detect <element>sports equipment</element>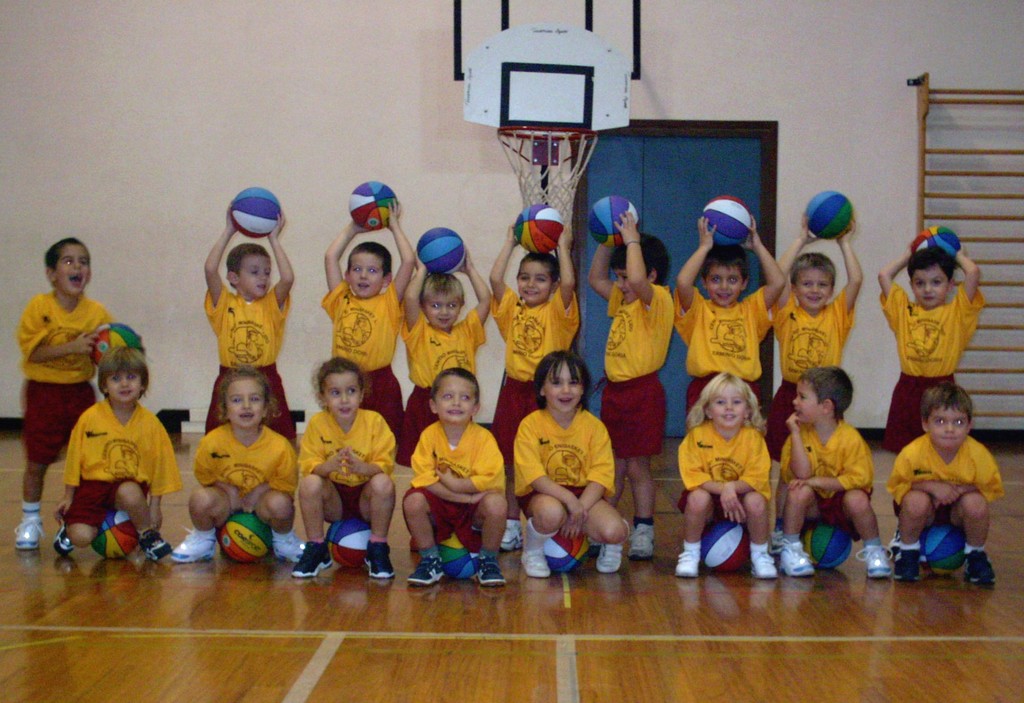
[x1=777, y1=542, x2=811, y2=577]
